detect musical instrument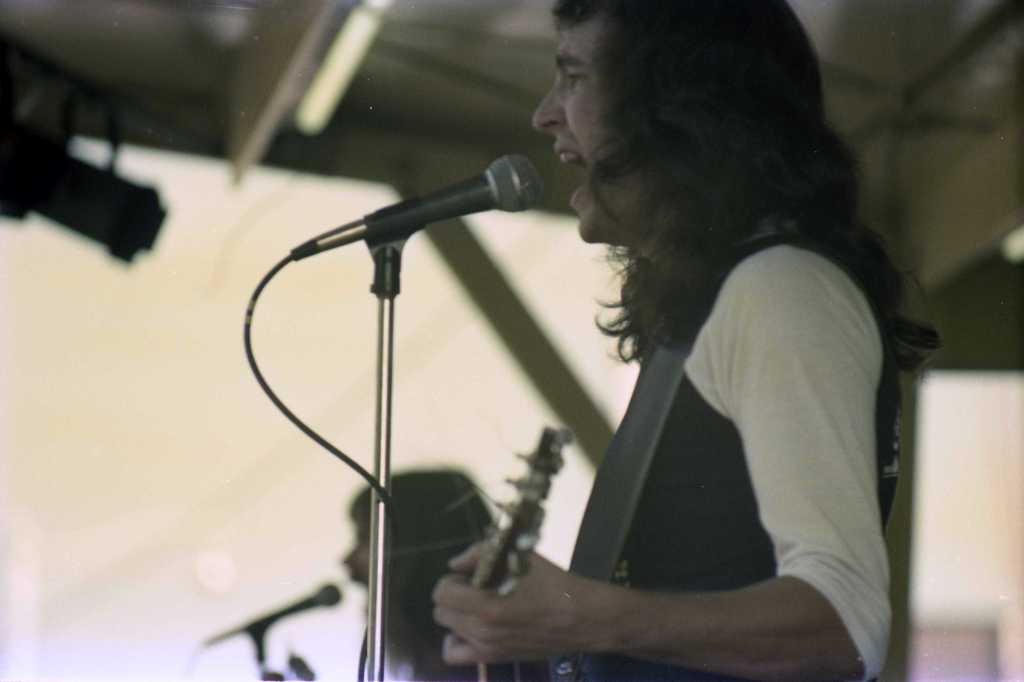
{"x1": 460, "y1": 423, "x2": 579, "y2": 681}
